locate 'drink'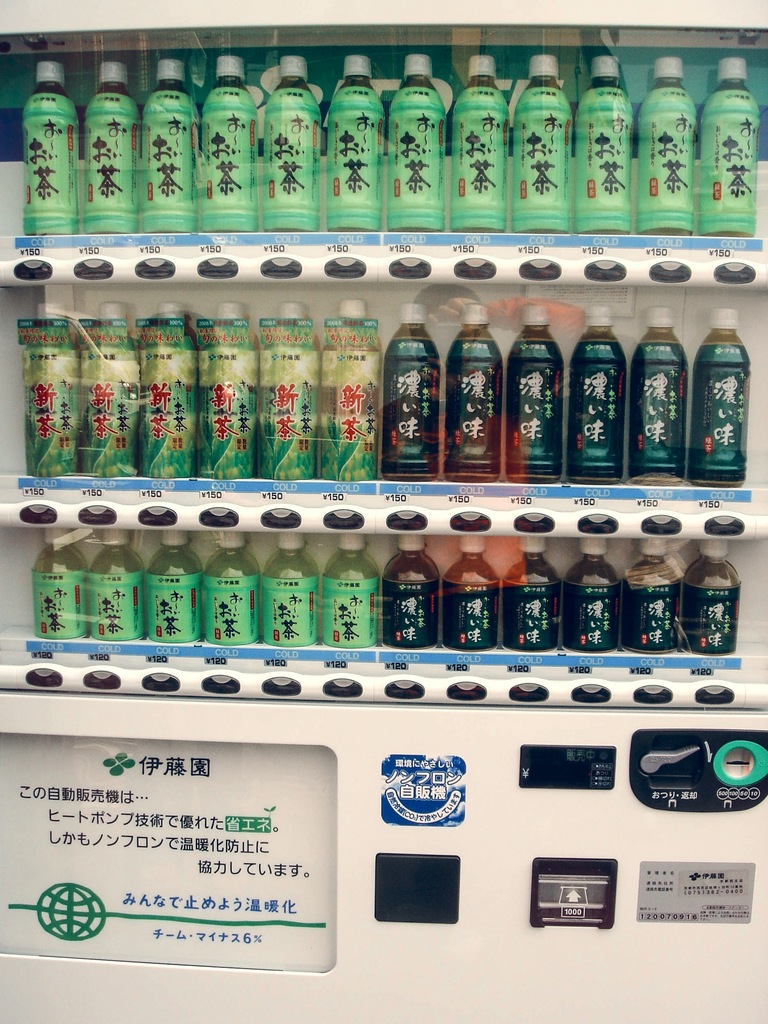
BBox(266, 536, 320, 645)
